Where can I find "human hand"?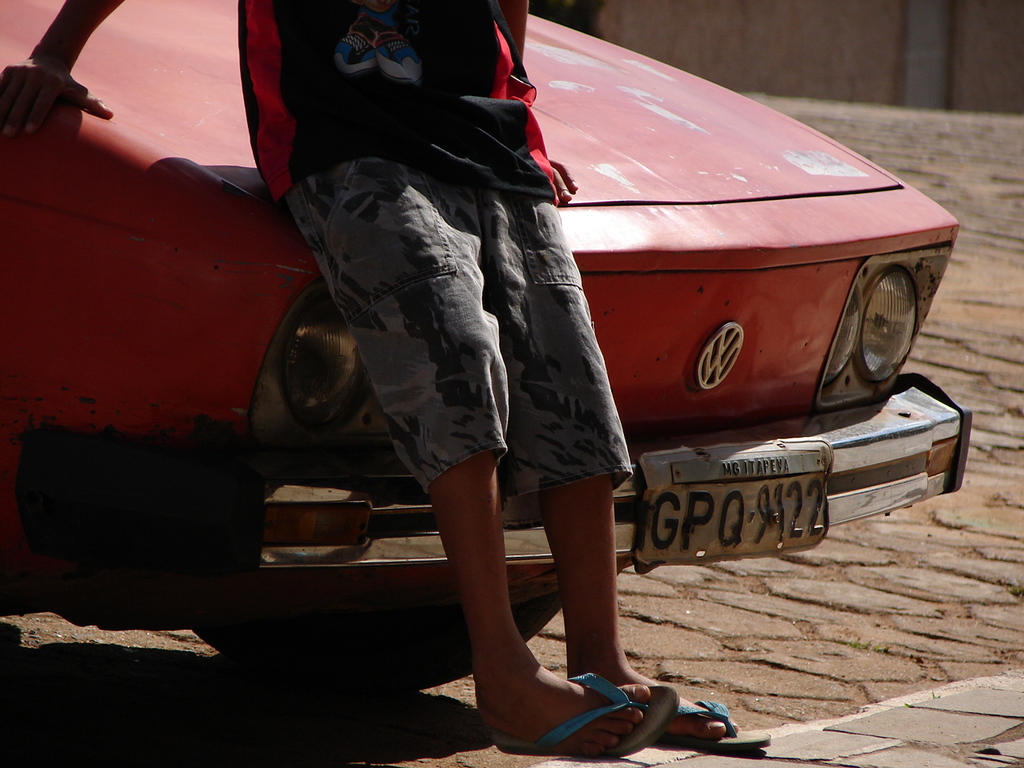
You can find it at bbox=(0, 58, 108, 134).
